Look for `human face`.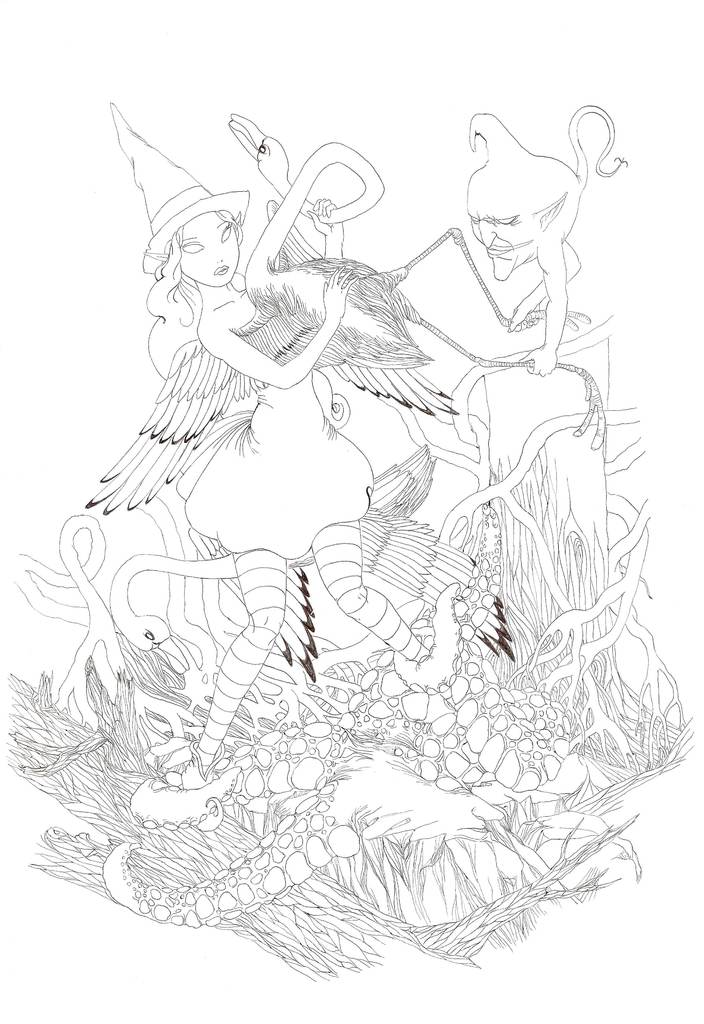
Found: (180, 212, 239, 292).
